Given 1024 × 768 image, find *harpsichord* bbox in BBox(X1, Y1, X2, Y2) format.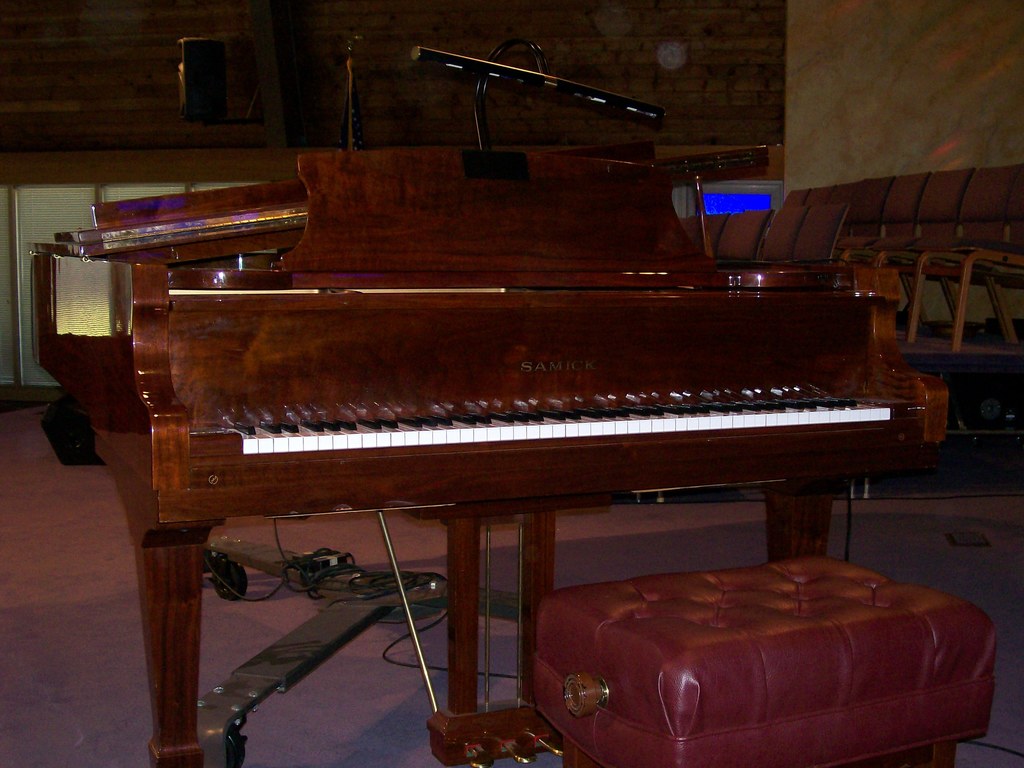
BBox(6, 97, 989, 720).
